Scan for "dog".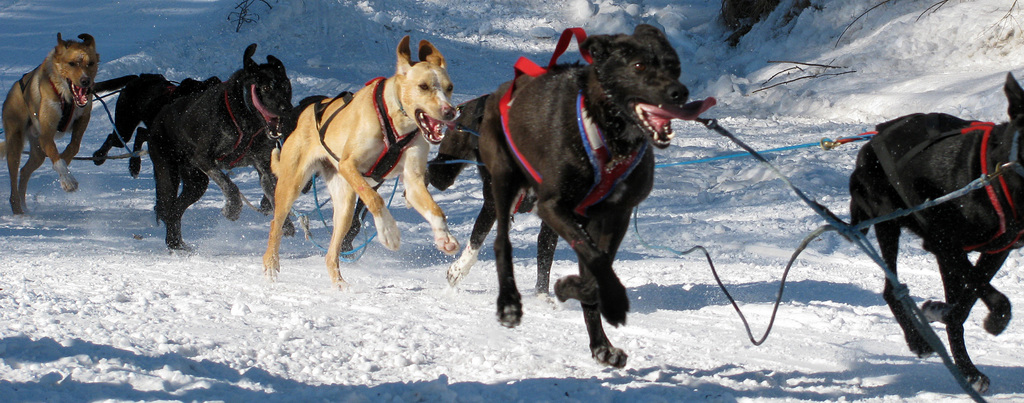
Scan result: box=[825, 72, 1023, 394].
